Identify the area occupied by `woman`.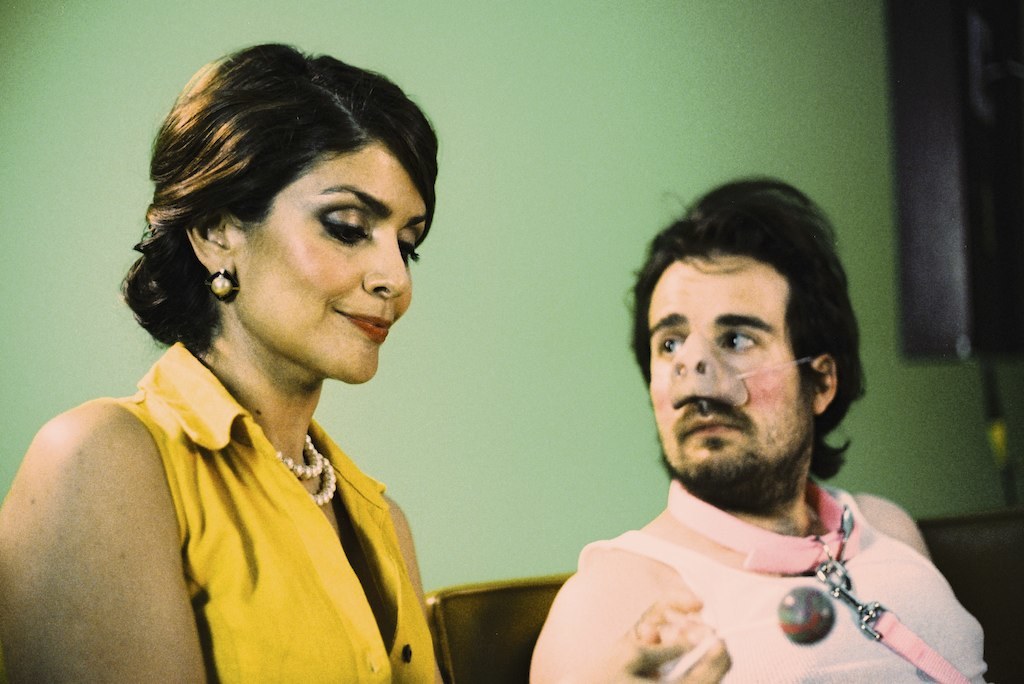
Area: <region>60, 94, 447, 675</region>.
